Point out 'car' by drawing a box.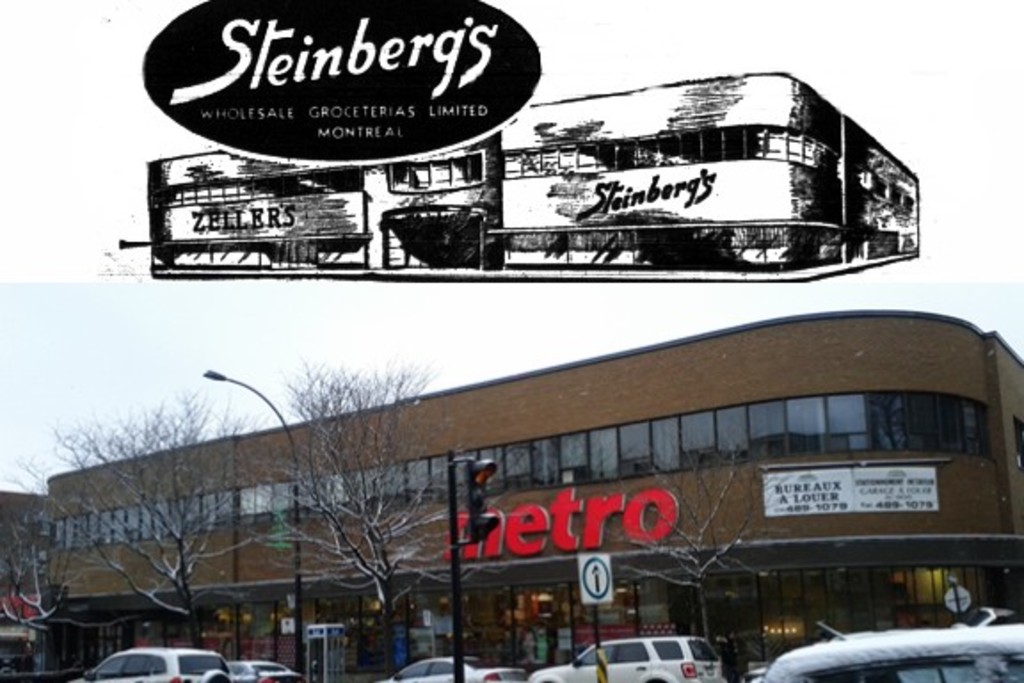
[left=386, top=655, right=530, bottom=681].
